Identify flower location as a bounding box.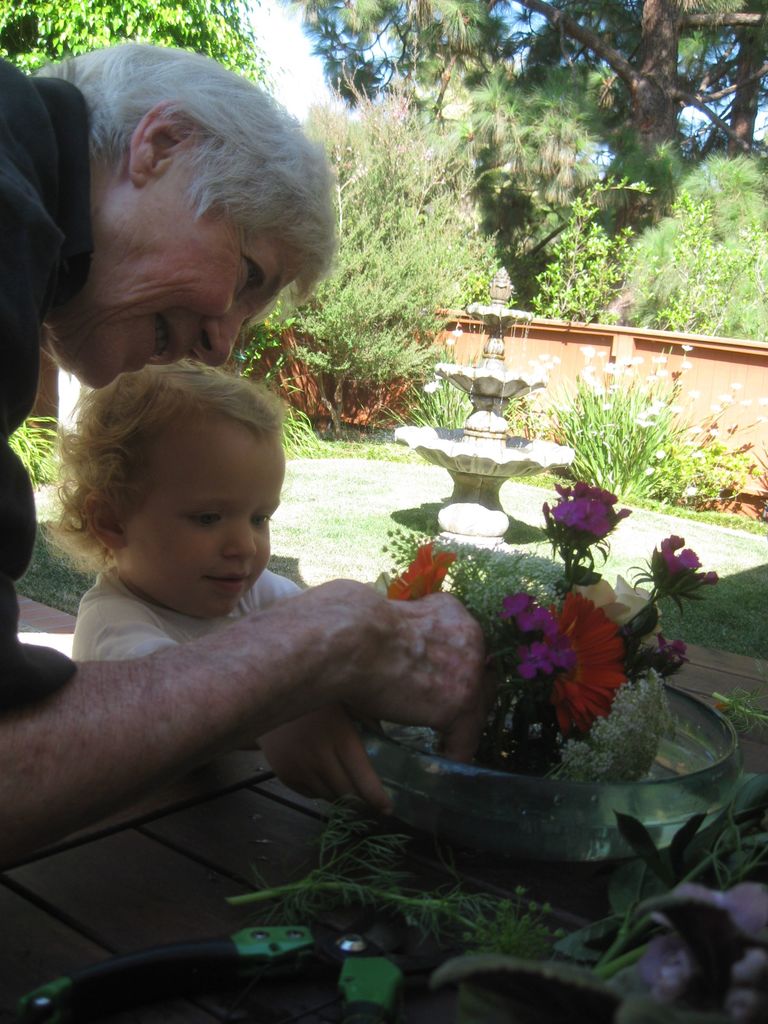
detection(551, 587, 630, 741).
